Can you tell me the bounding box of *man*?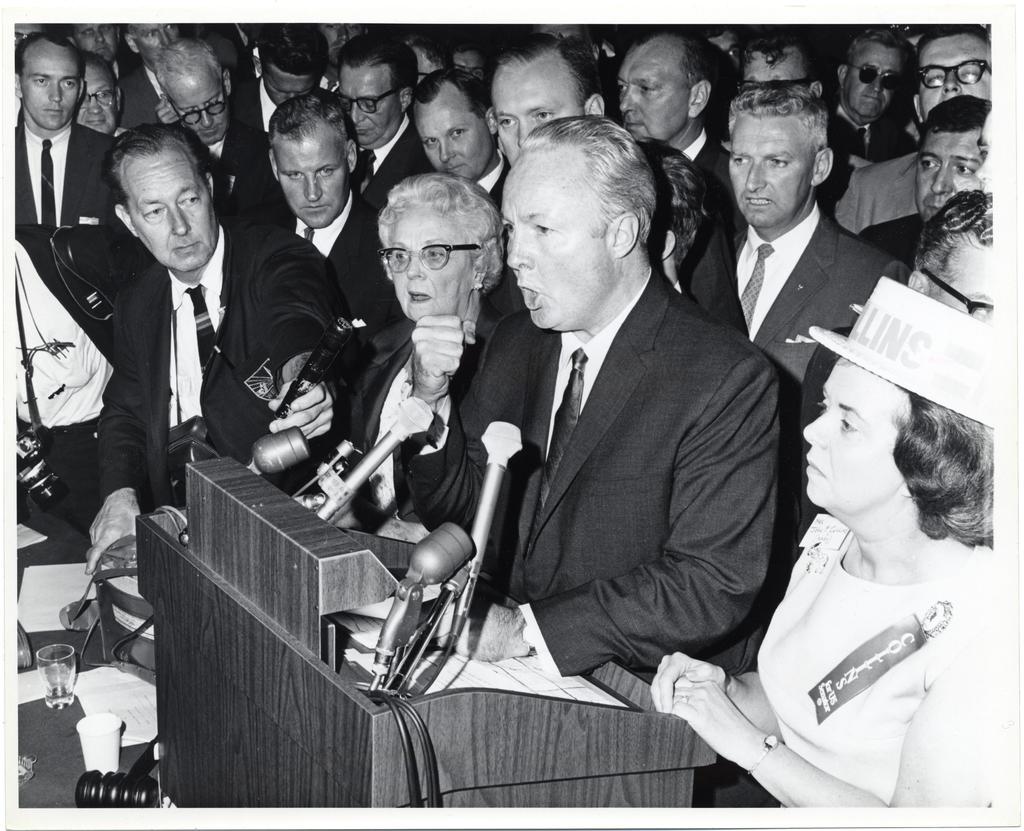
crop(856, 24, 1000, 238).
